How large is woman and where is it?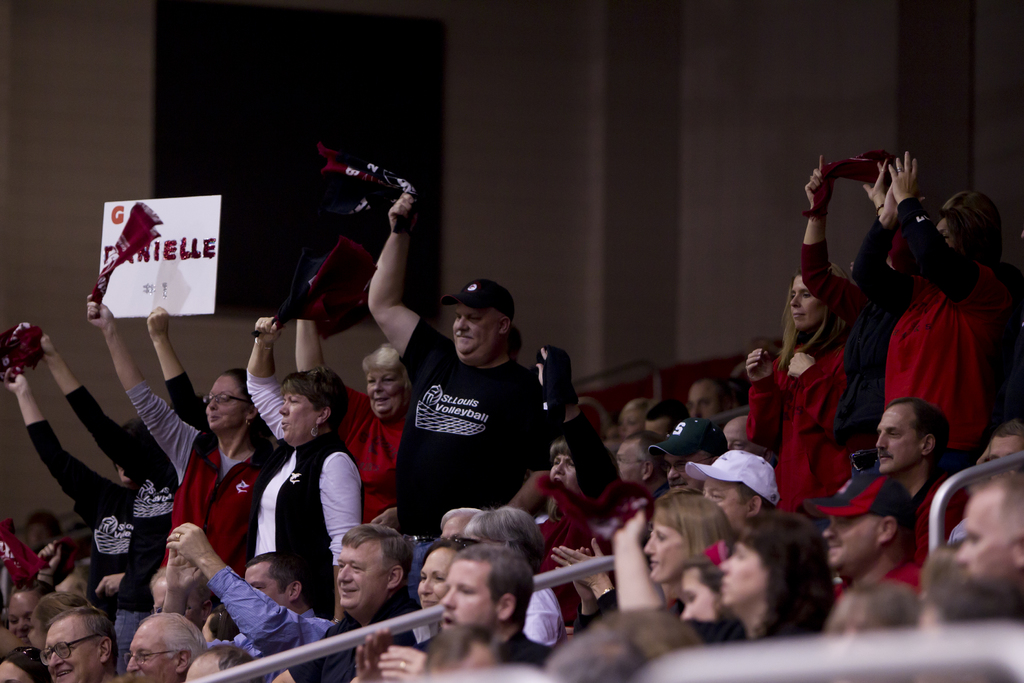
Bounding box: rect(682, 536, 740, 623).
